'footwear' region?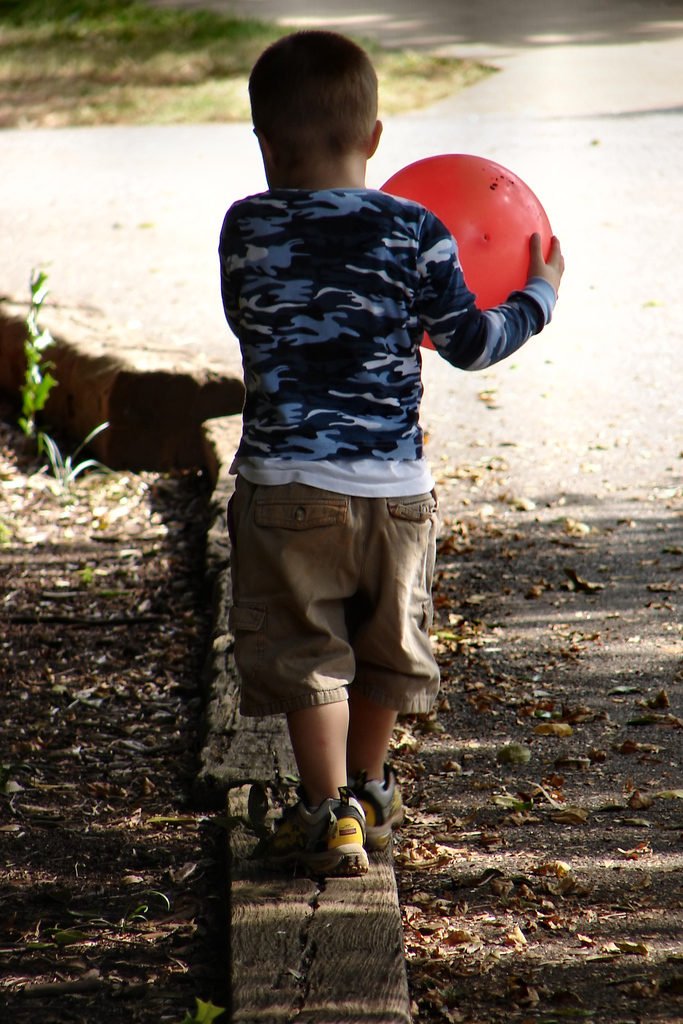
pyautogui.locateOnScreen(339, 758, 409, 854)
